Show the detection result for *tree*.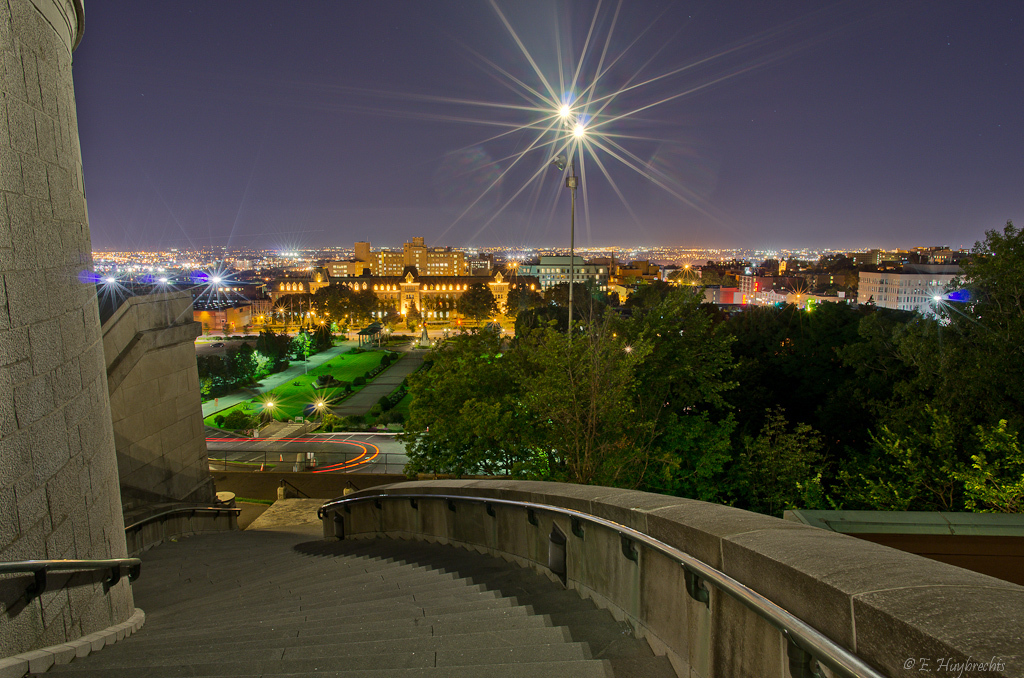
pyautogui.locateOnScreen(719, 296, 826, 428).
